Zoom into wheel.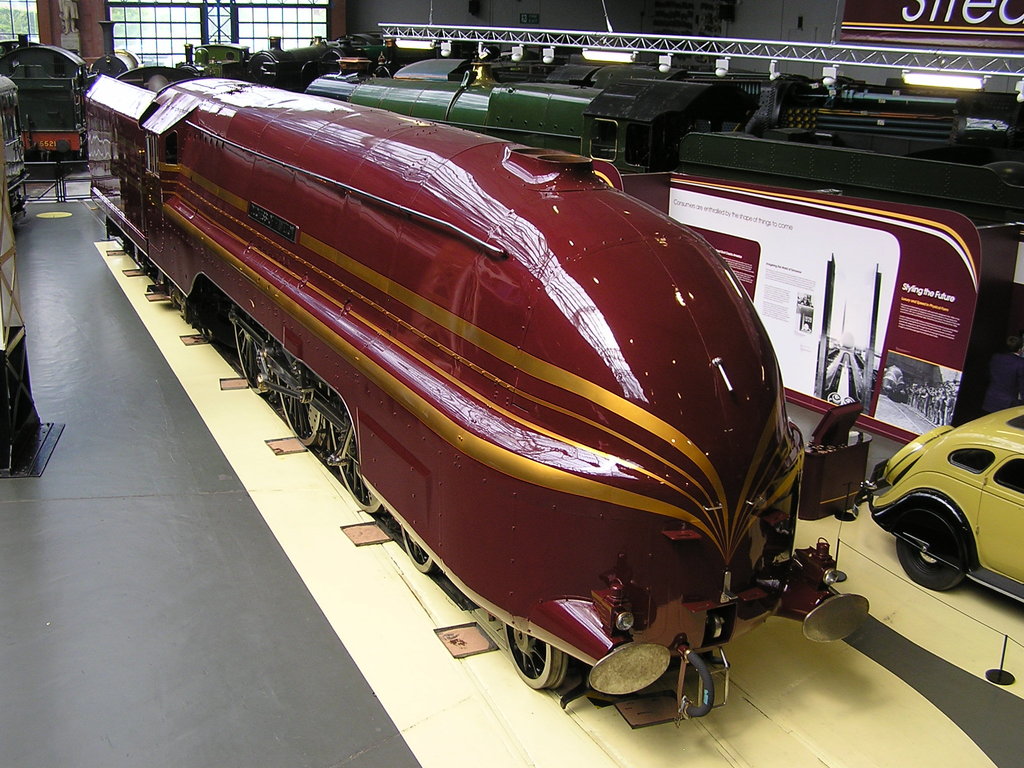
Zoom target: (337,462,386,514).
